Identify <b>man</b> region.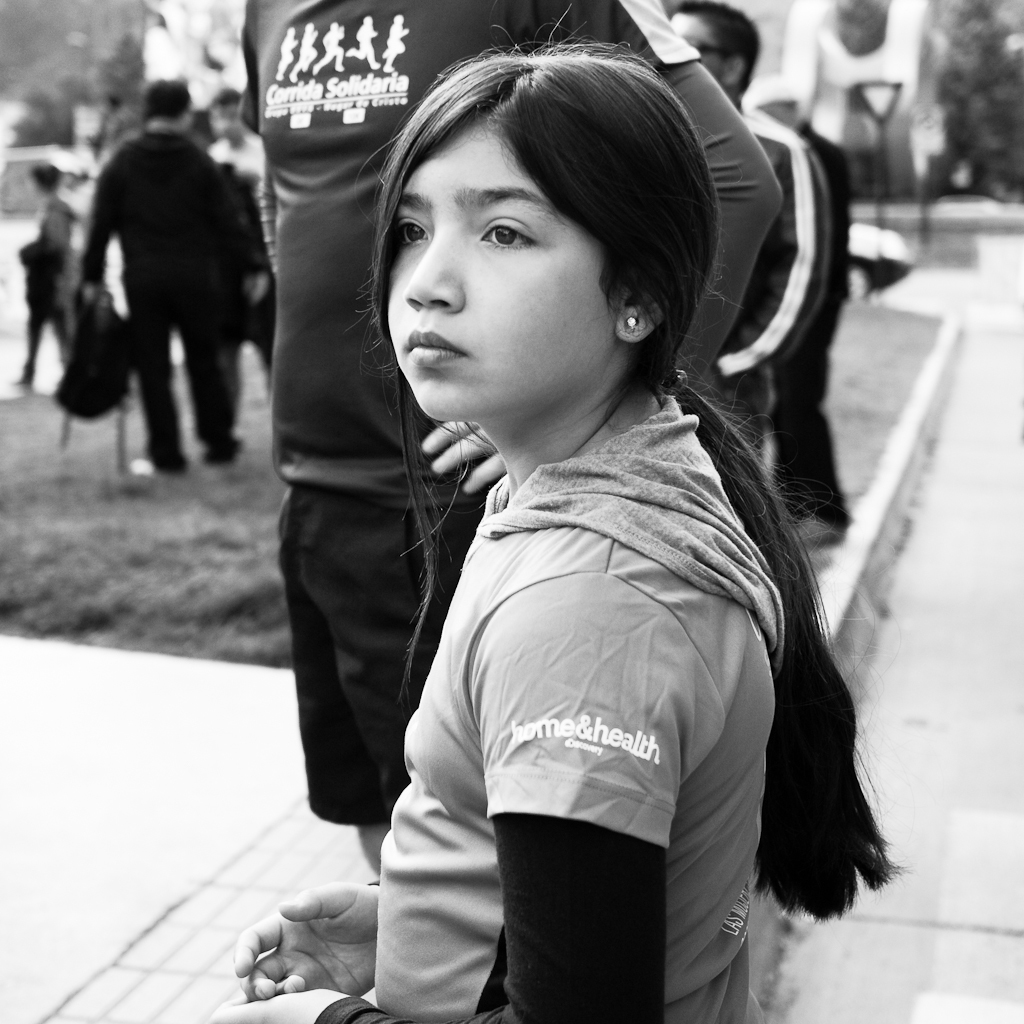
Region: {"left": 255, "top": 0, "right": 782, "bottom": 881}.
